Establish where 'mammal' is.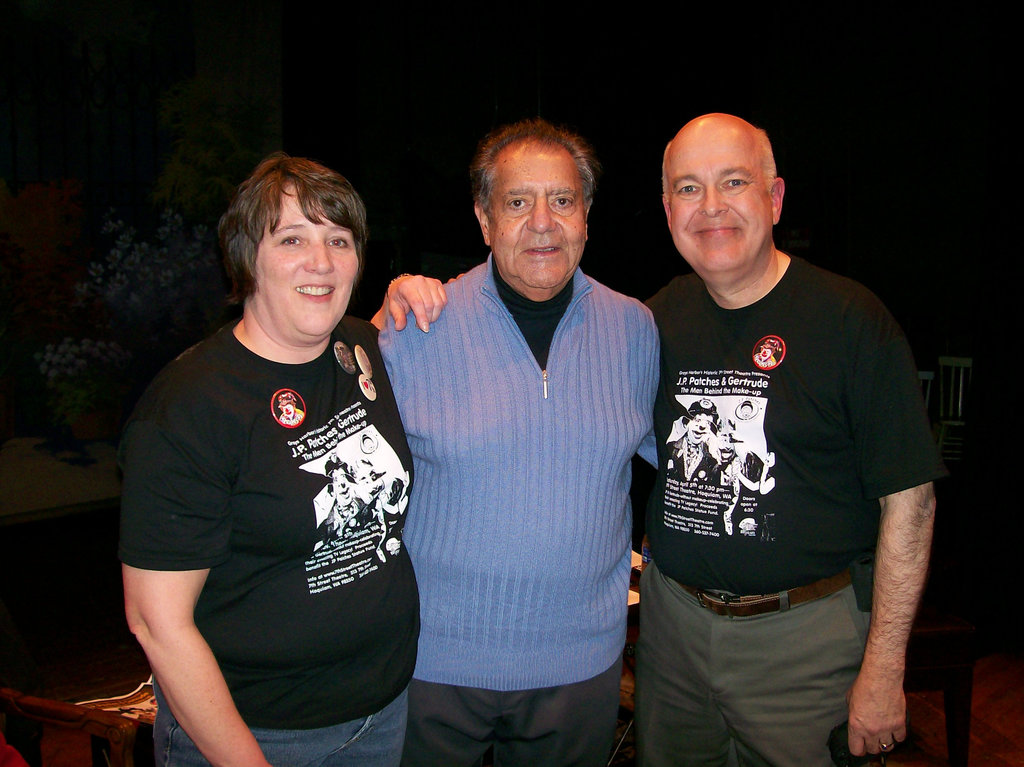
Established at 738, 445, 780, 542.
